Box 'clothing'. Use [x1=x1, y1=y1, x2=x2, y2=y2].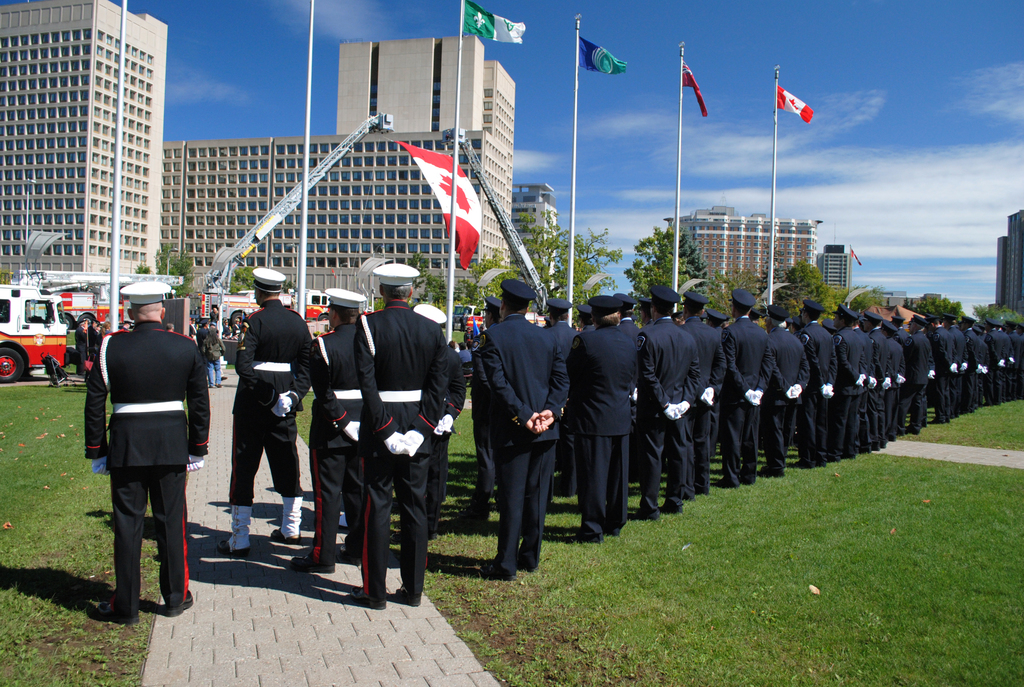
[x1=634, y1=318, x2=697, y2=516].
